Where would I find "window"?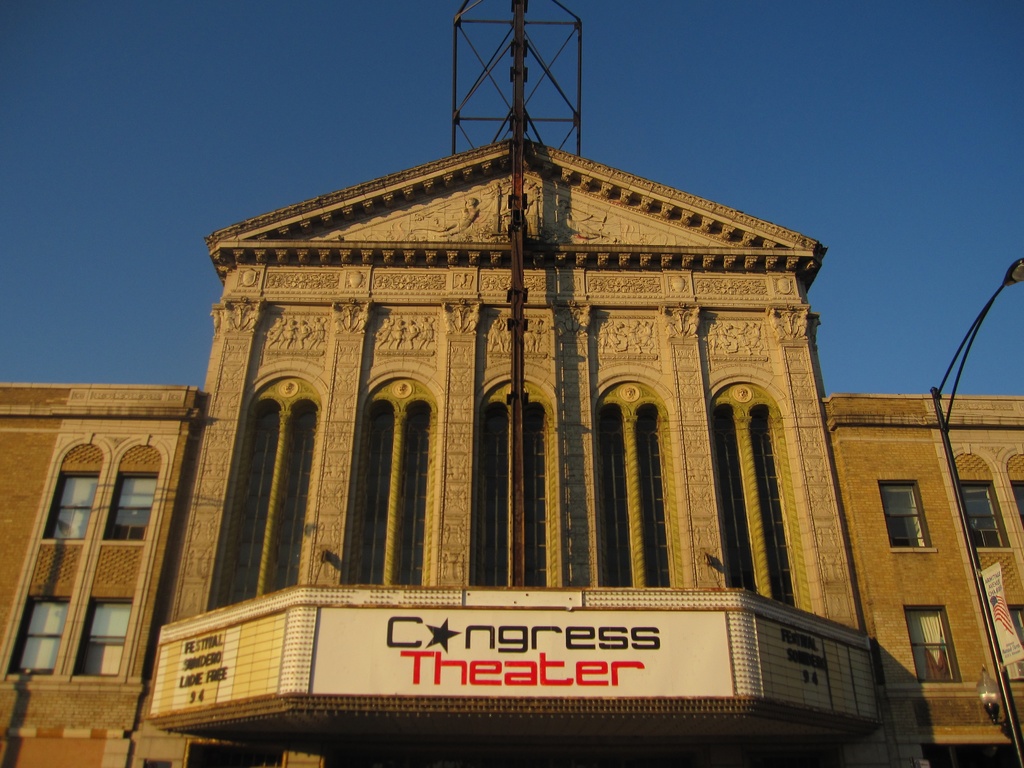
At (left=44, top=474, right=97, bottom=538).
